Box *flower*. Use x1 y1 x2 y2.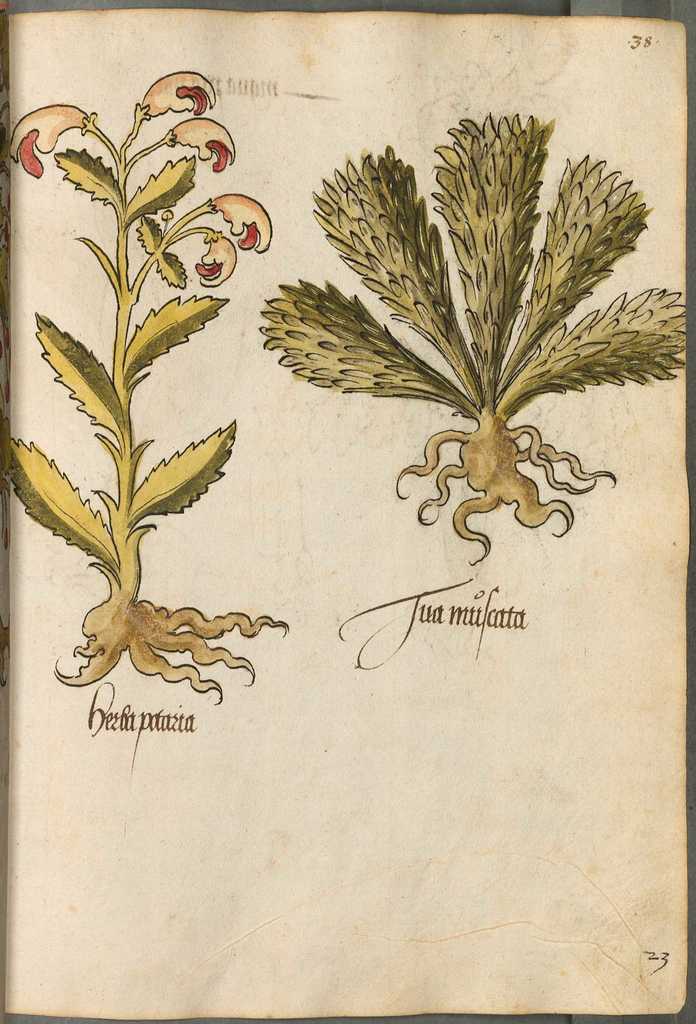
187 223 240 290.
